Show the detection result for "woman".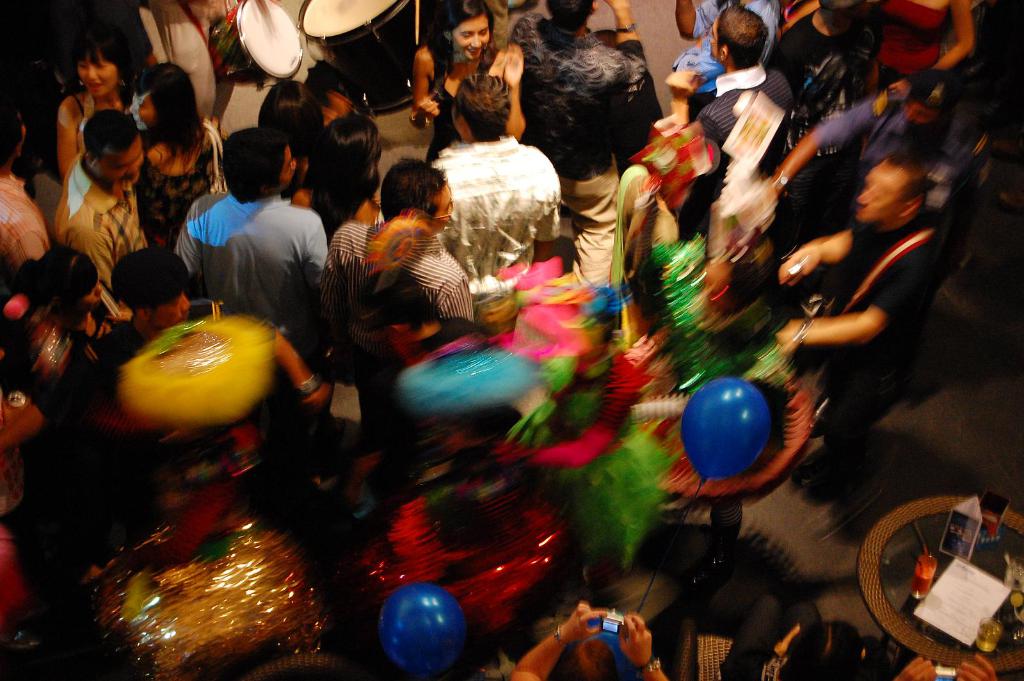
BBox(10, 246, 108, 390).
